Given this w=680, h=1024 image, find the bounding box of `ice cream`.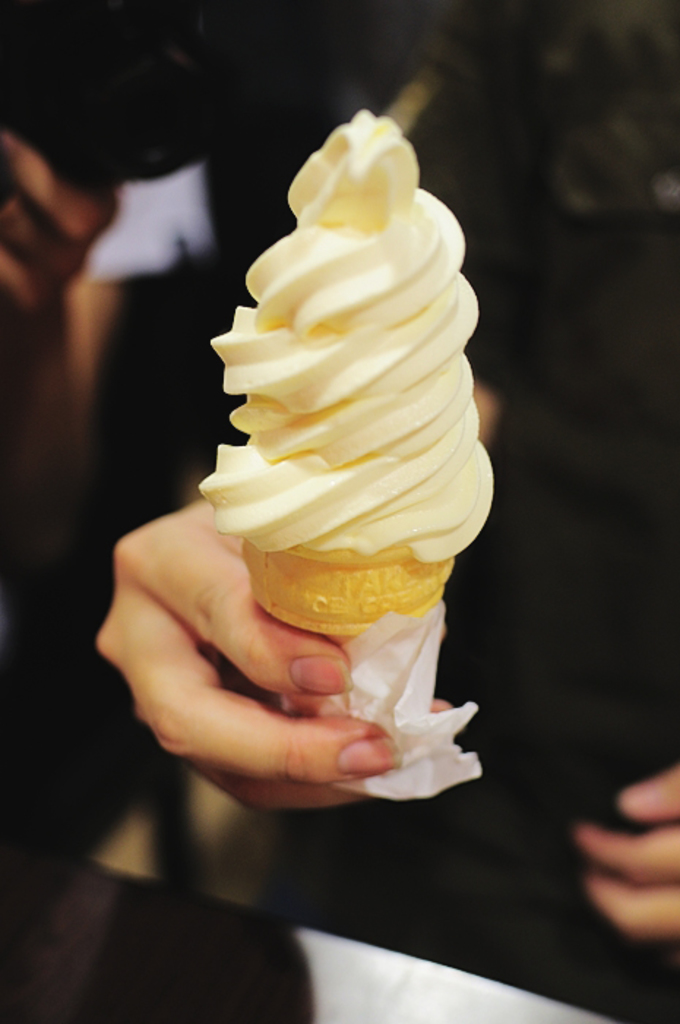
(193,111,487,764).
